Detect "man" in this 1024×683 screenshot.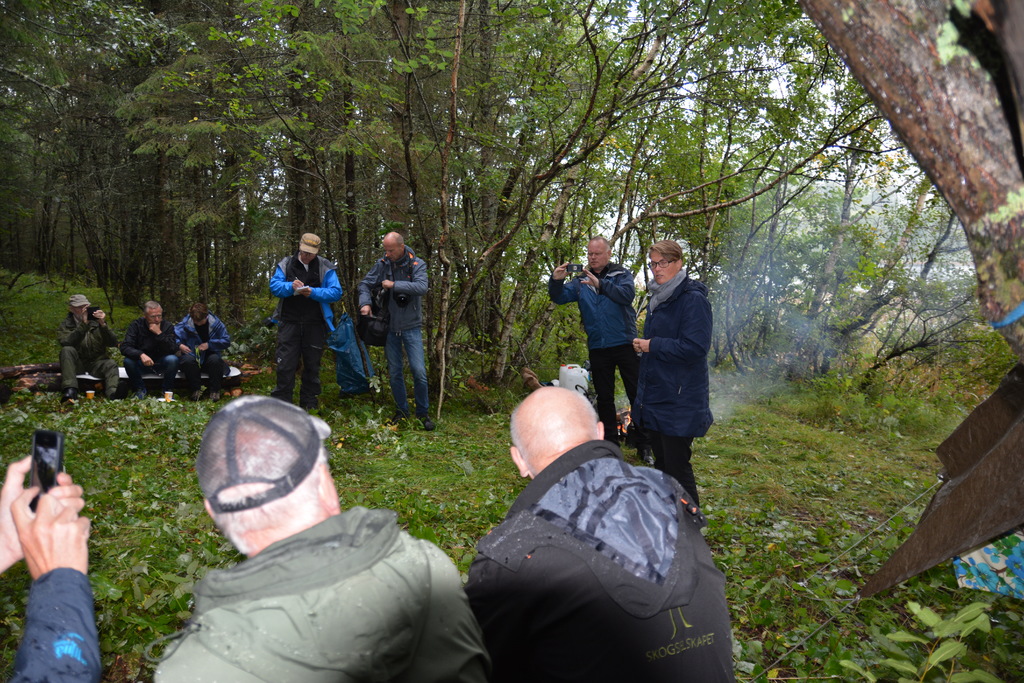
Detection: x1=265, y1=233, x2=344, y2=417.
